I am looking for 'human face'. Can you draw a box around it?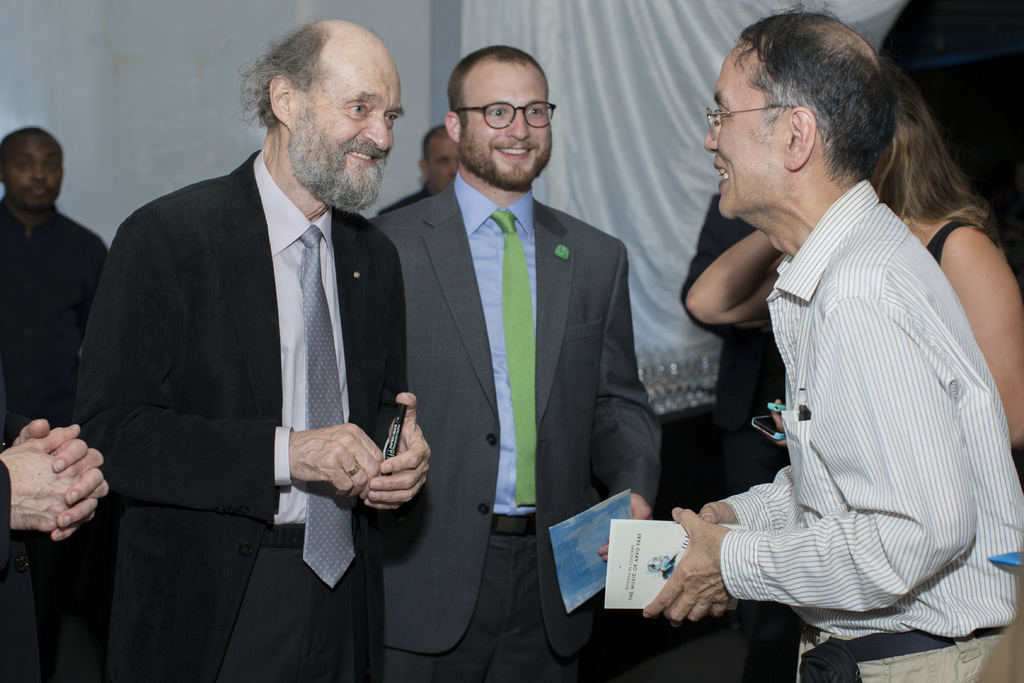
Sure, the bounding box is l=463, t=63, r=550, b=183.
